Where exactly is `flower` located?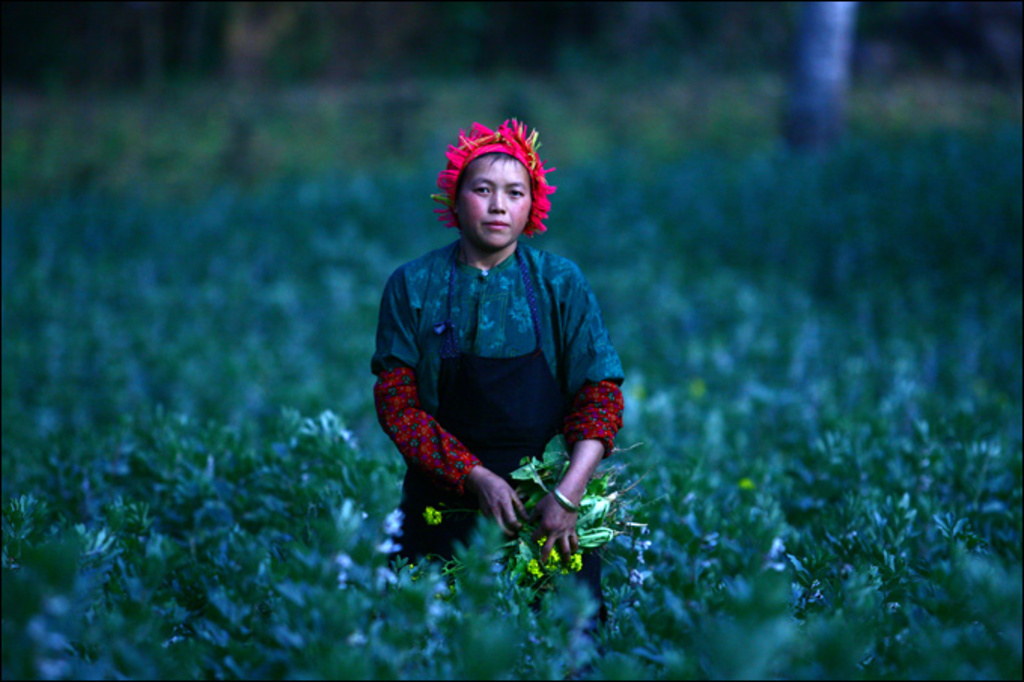
Its bounding box is pyautogui.locateOnScreen(422, 504, 446, 531).
